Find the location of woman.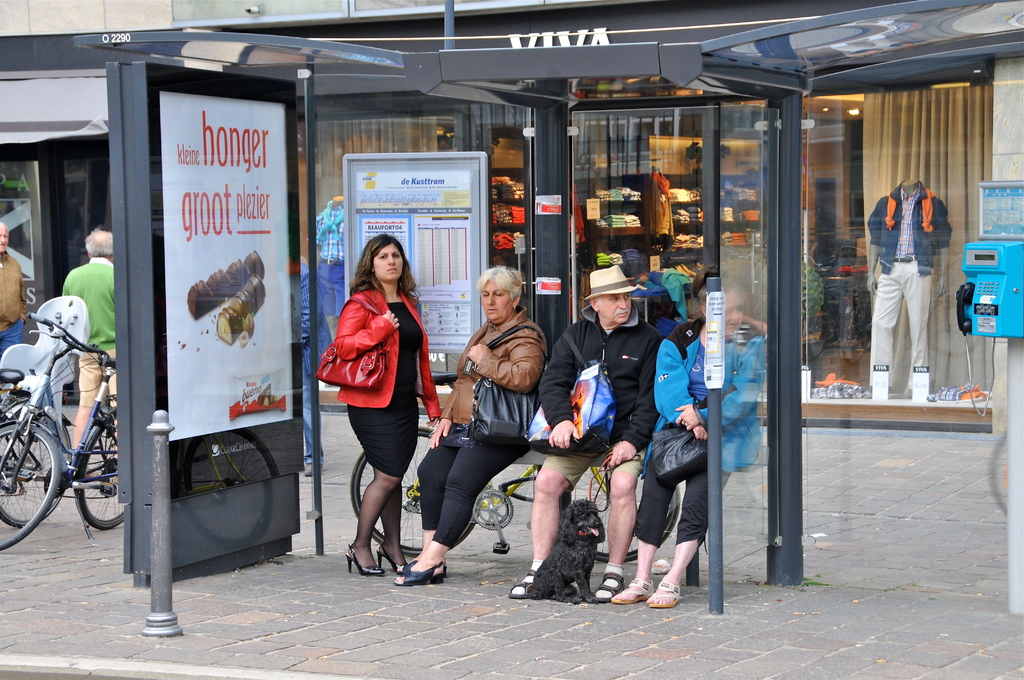
Location: select_region(606, 264, 769, 608).
